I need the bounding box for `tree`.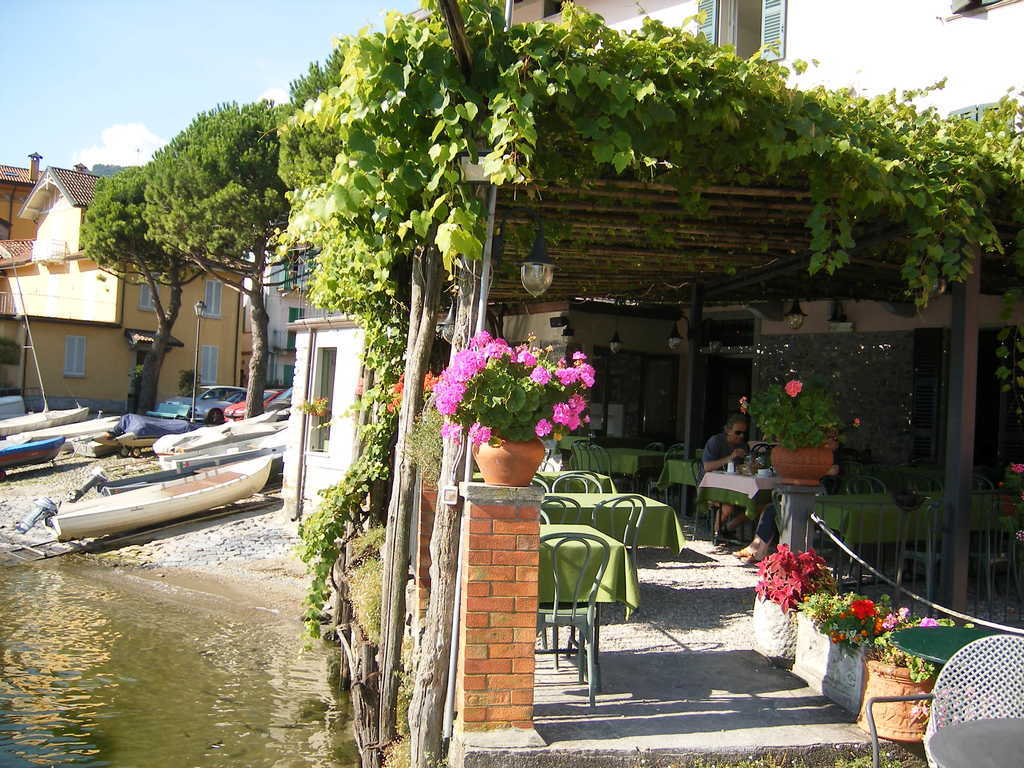
Here it is: box=[80, 163, 209, 410].
